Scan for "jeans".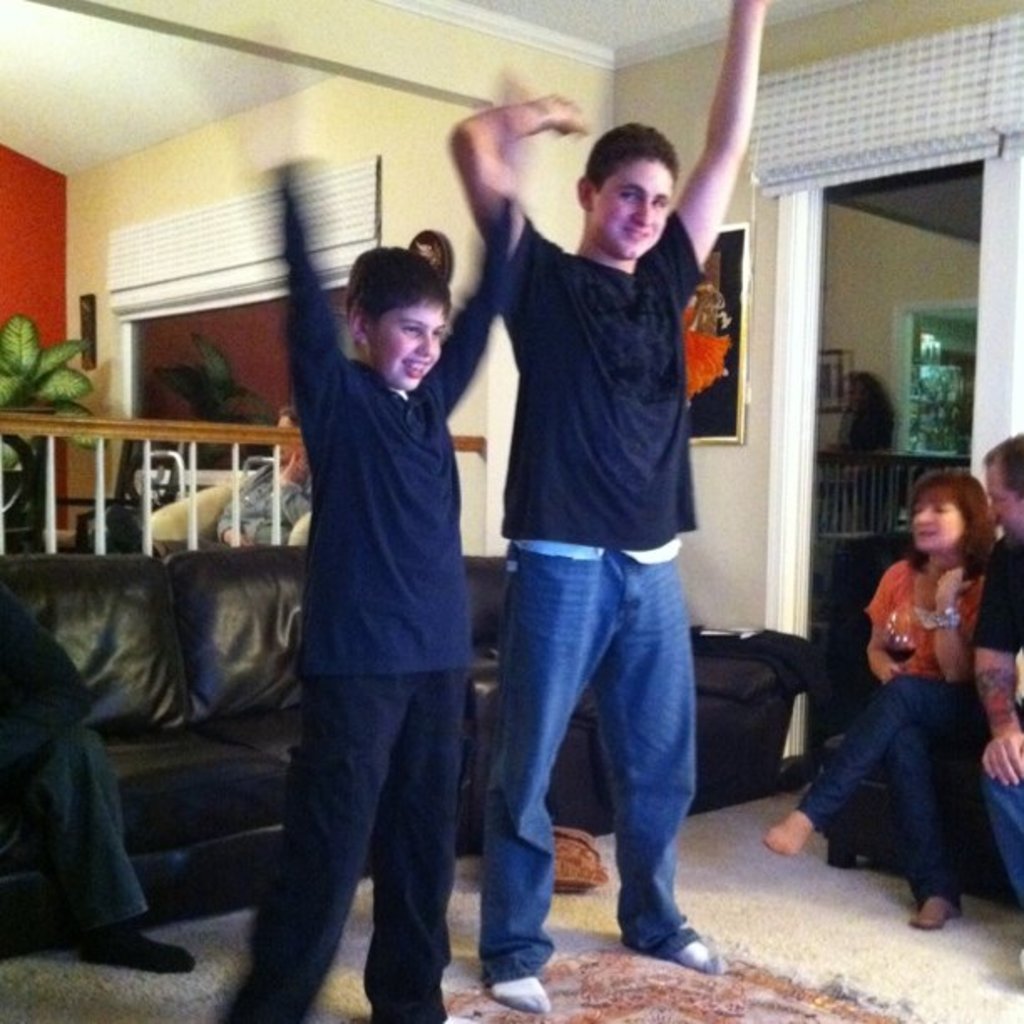
Scan result: (992,709,1022,924).
